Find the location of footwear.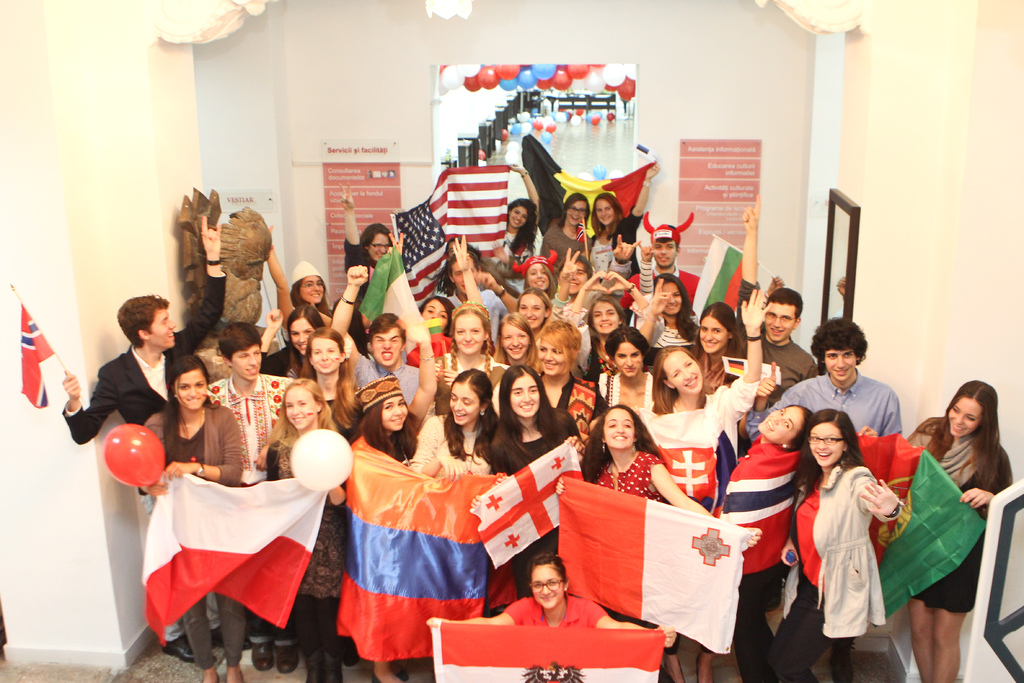
Location: [162, 631, 217, 660].
